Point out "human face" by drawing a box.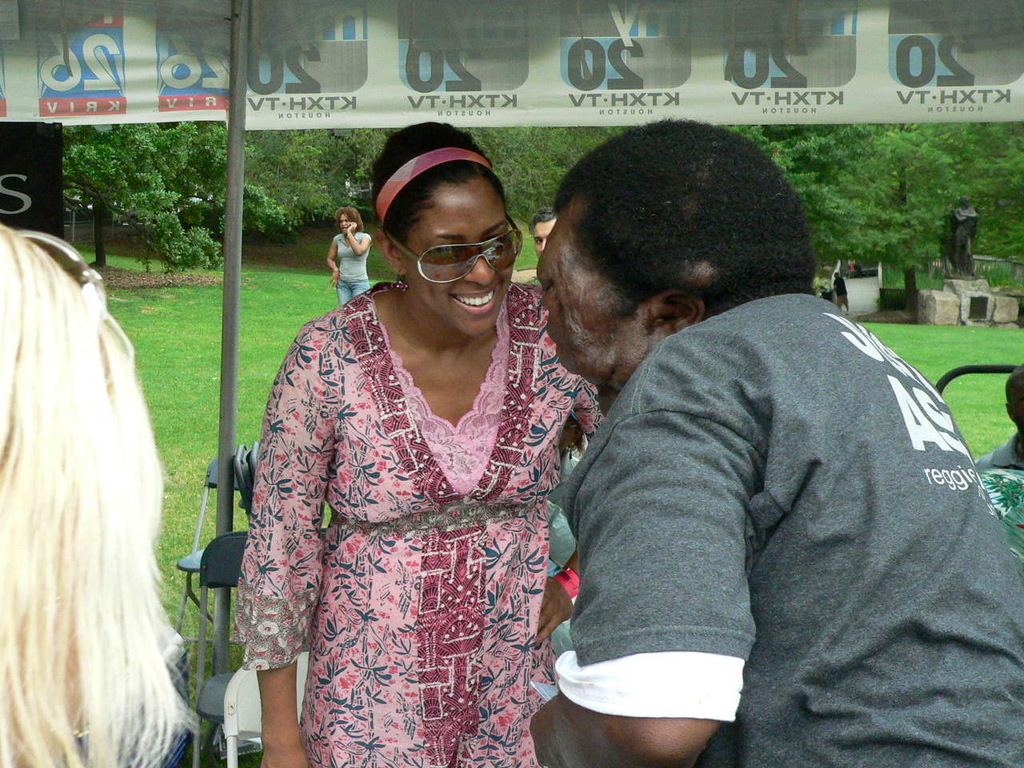
531:222:554:261.
